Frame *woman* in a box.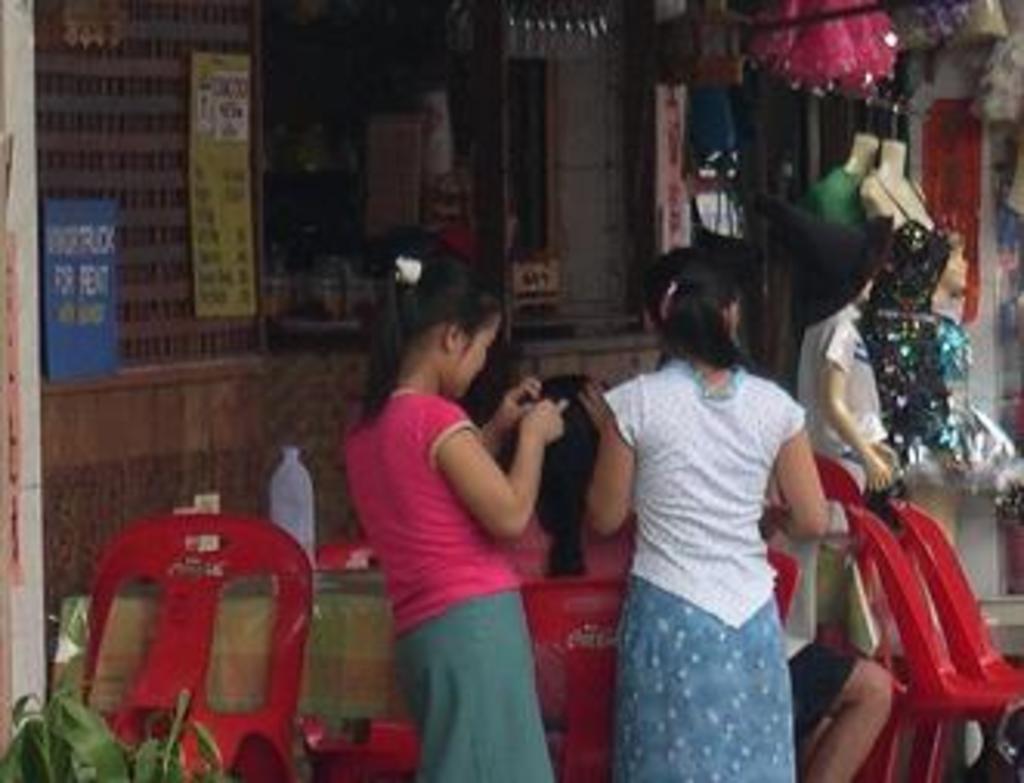
340/251/575/780.
